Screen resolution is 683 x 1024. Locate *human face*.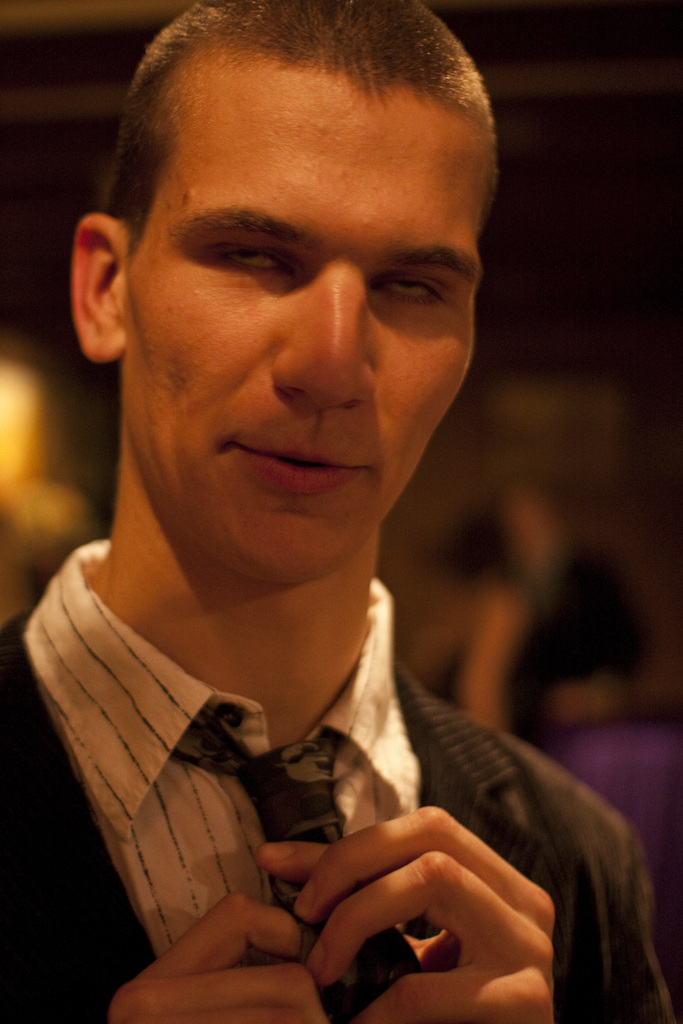
(127,76,482,592).
